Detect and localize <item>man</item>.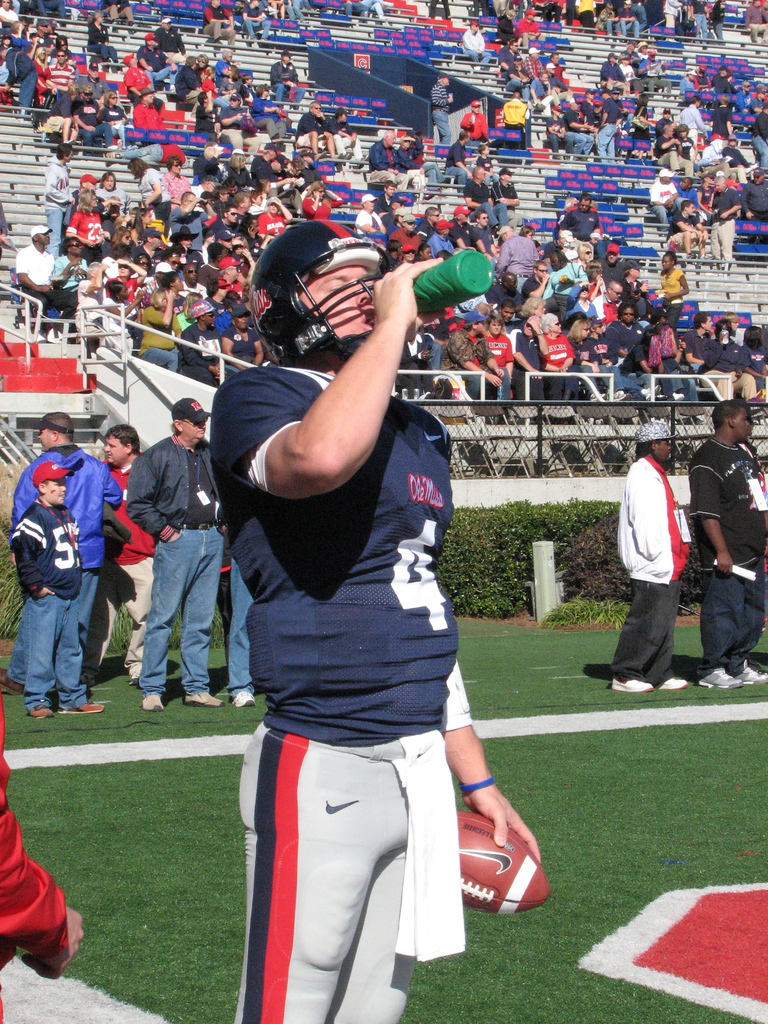
Localized at bbox=[697, 66, 712, 89].
